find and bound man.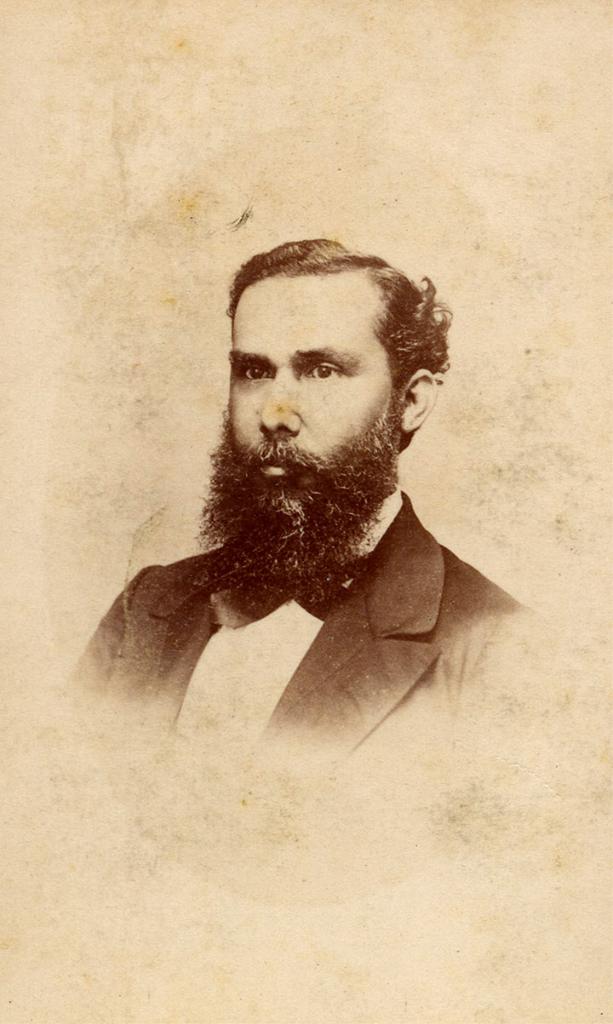
Bound: Rect(93, 223, 547, 807).
